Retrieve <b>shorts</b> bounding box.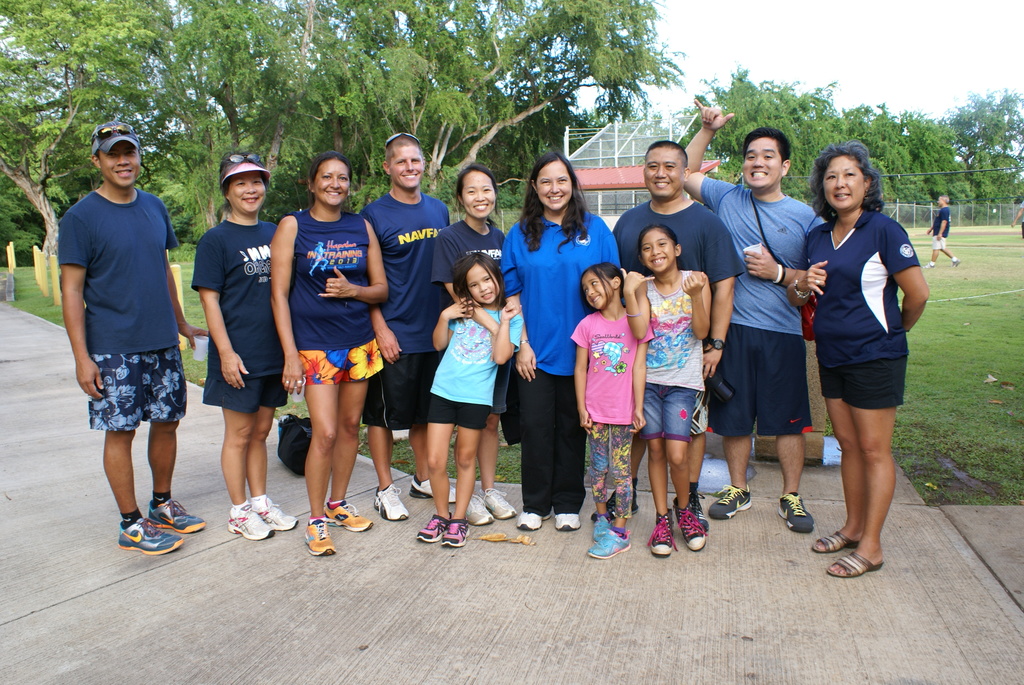
Bounding box: region(203, 368, 291, 413).
